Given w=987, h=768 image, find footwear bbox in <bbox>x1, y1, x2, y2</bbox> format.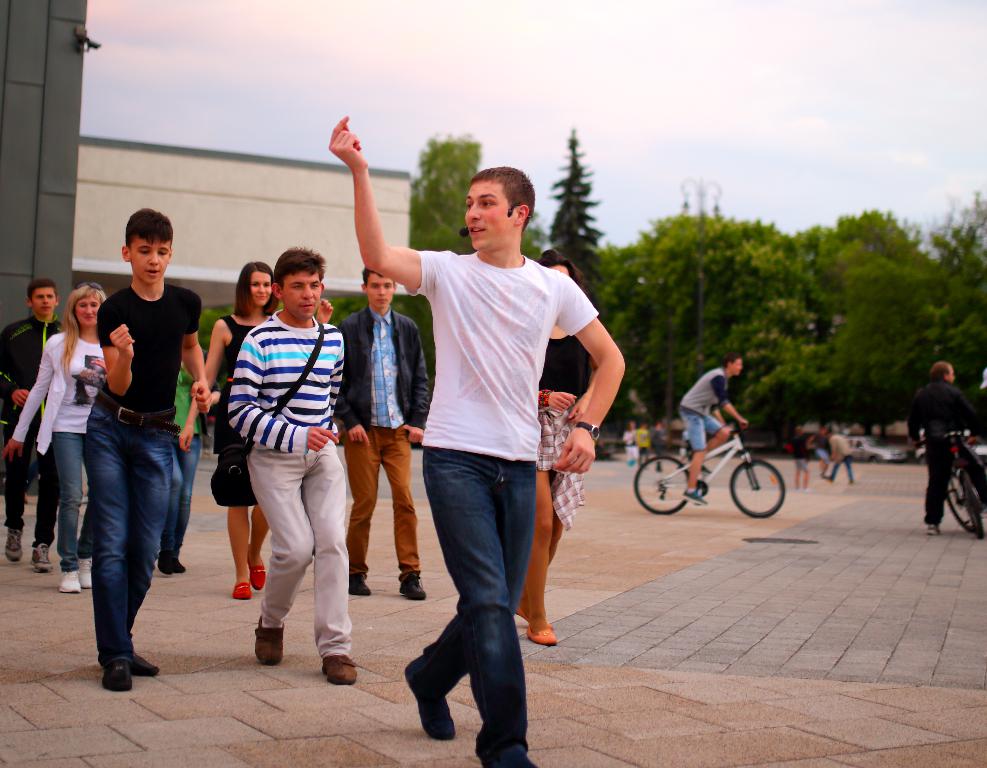
<bbox>252, 616, 287, 662</bbox>.
